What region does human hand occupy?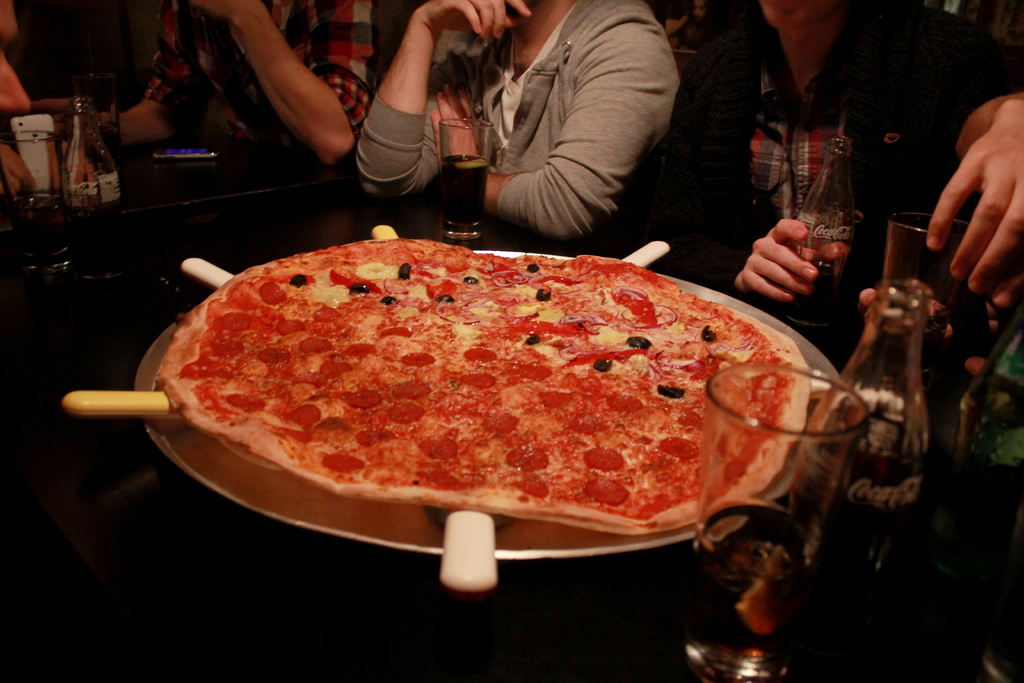
{"left": 191, "top": 0, "right": 269, "bottom": 26}.
